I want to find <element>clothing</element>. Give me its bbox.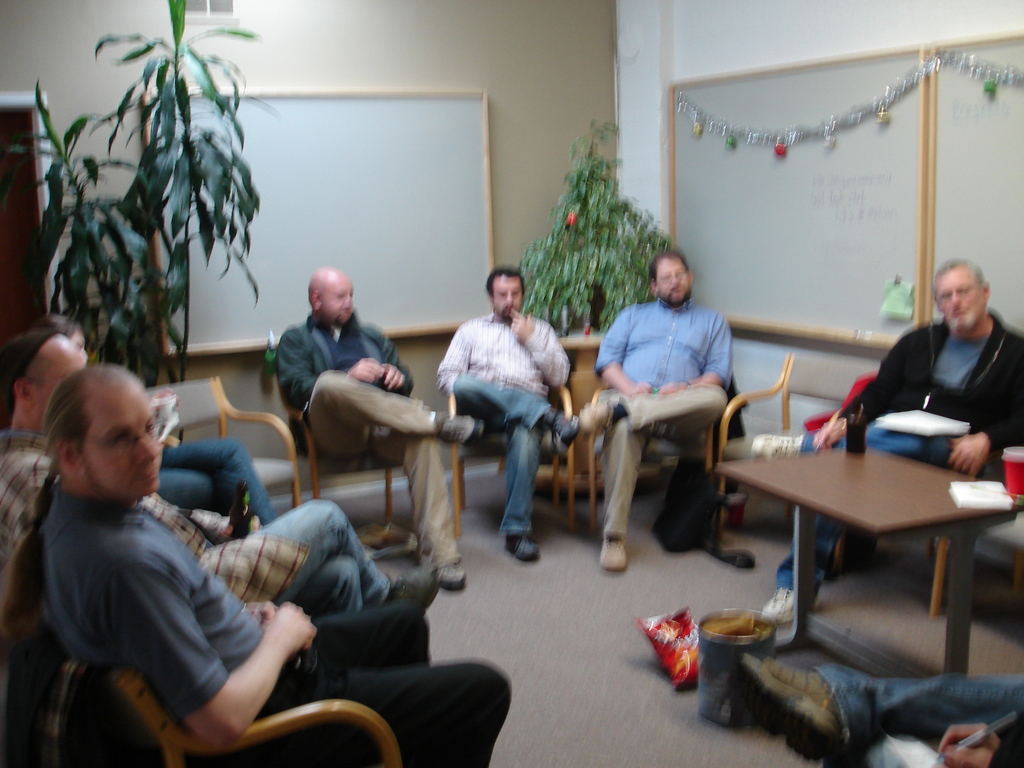
x1=575, y1=296, x2=732, y2=538.
